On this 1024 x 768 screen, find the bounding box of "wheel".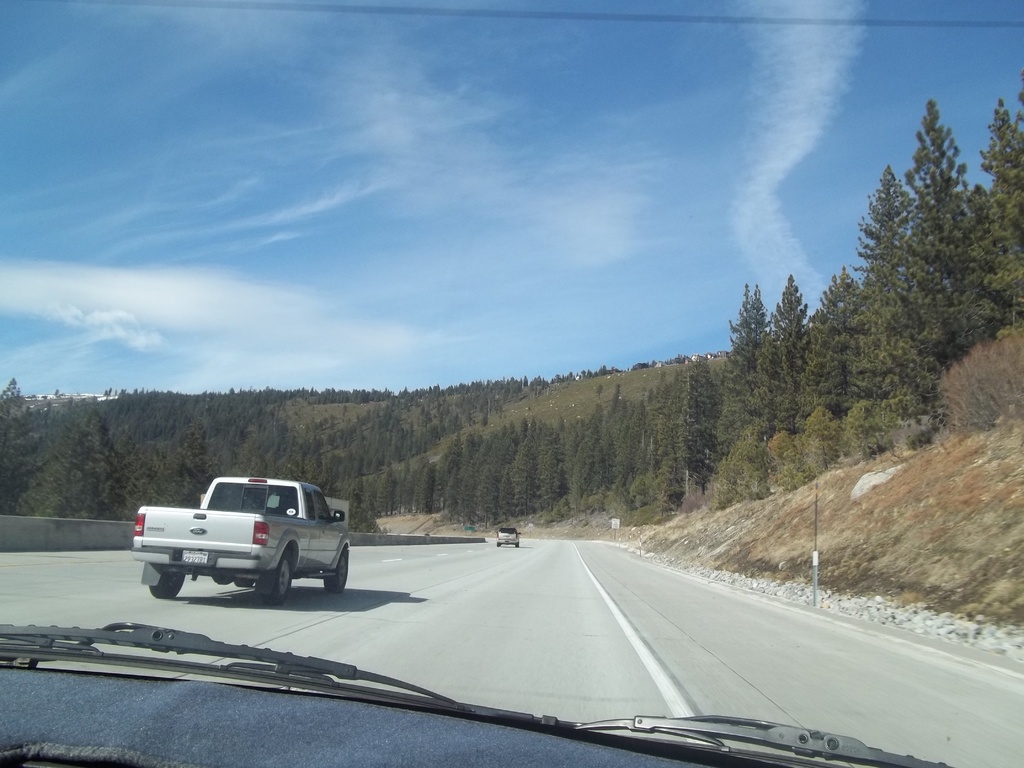
Bounding box: detection(324, 550, 346, 595).
